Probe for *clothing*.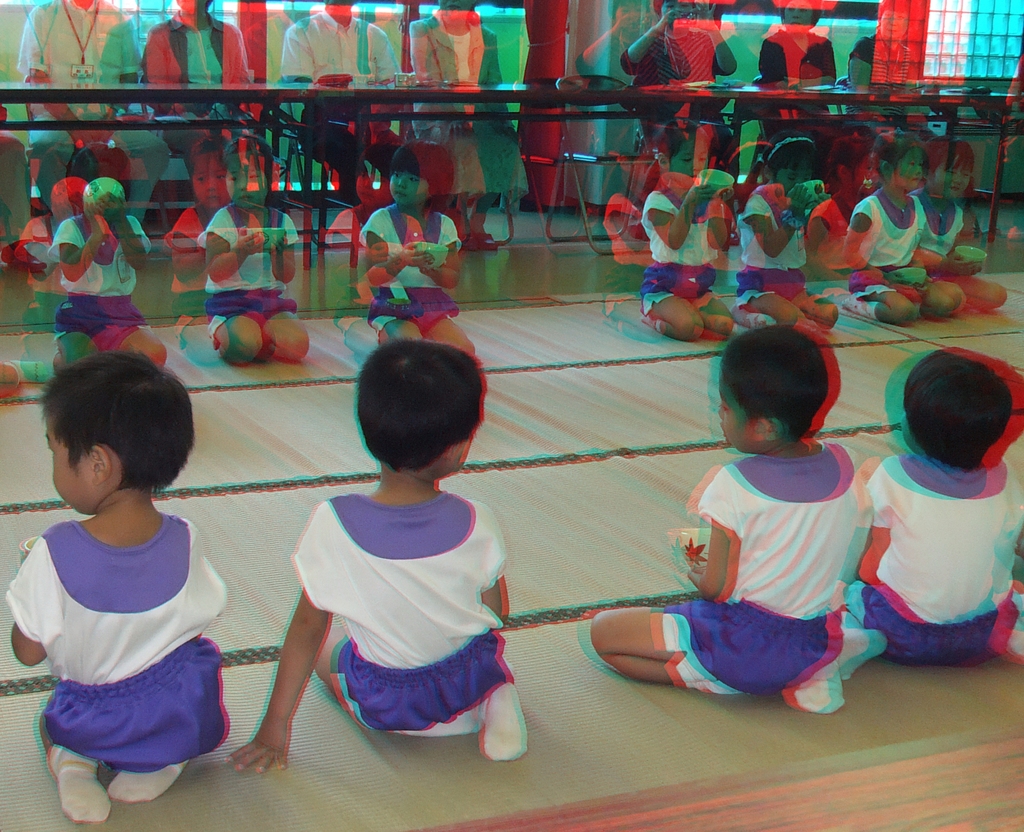
Probe result: detection(200, 203, 301, 346).
